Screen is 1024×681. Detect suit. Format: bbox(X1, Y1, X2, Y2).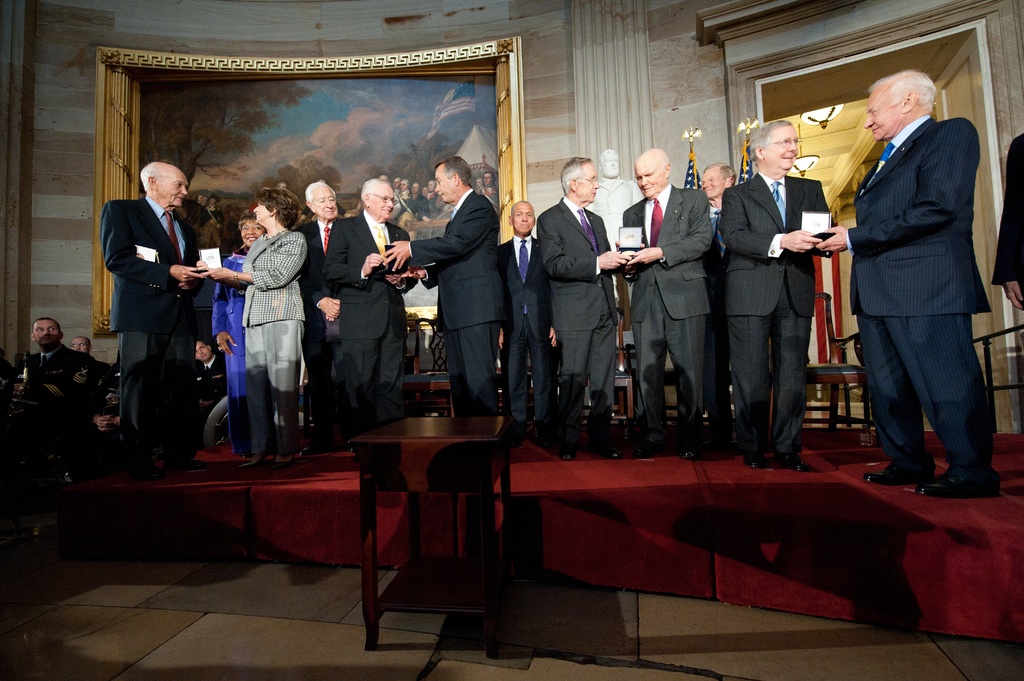
bbox(293, 217, 340, 398).
